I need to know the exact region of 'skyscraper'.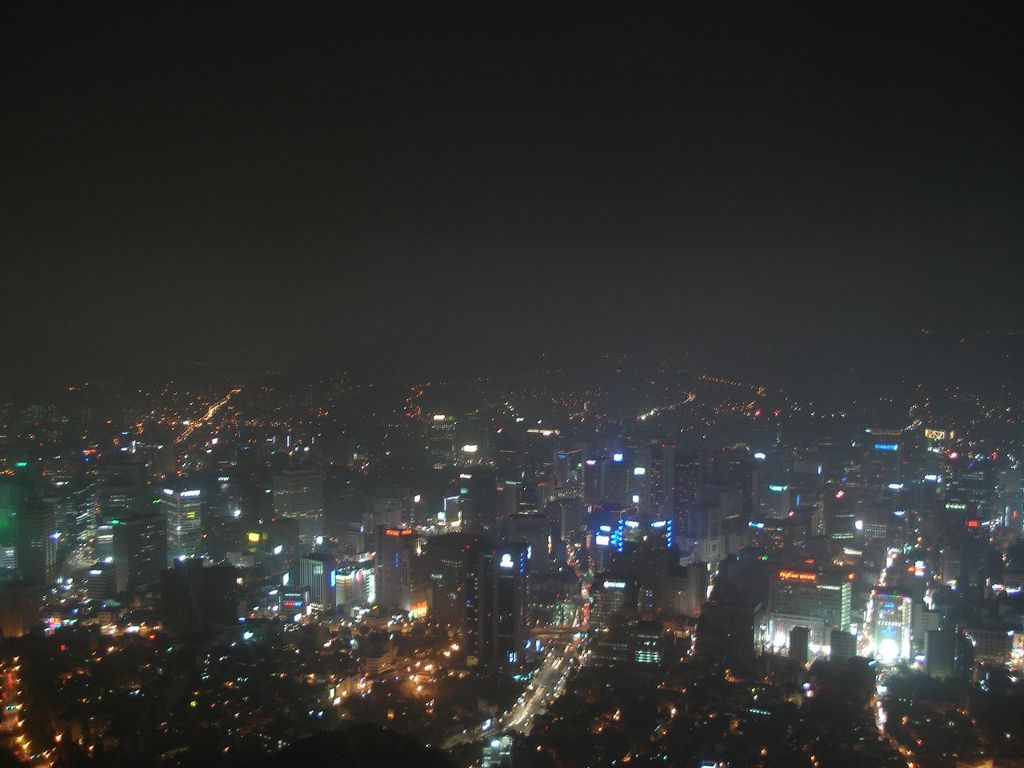
Region: [599, 454, 631, 508].
